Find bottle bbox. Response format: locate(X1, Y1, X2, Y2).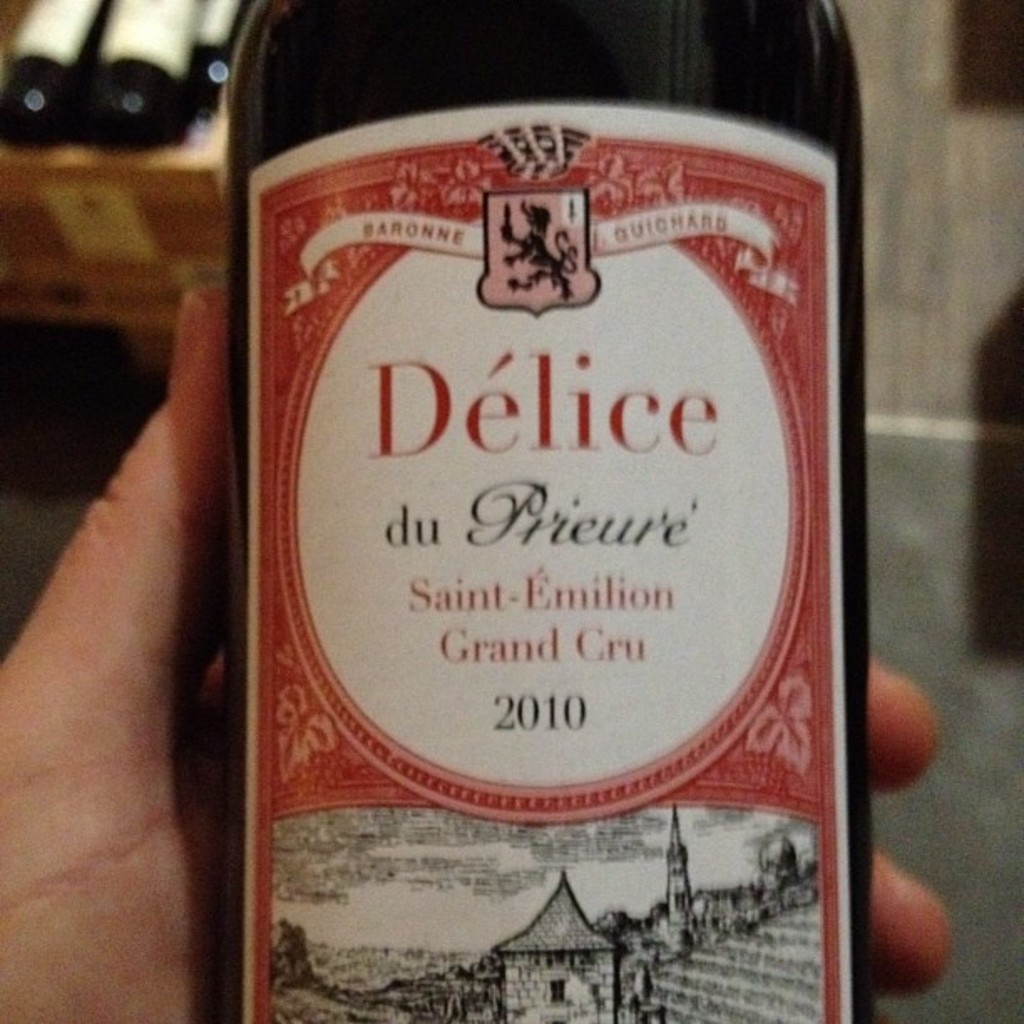
locate(184, 0, 251, 115).
